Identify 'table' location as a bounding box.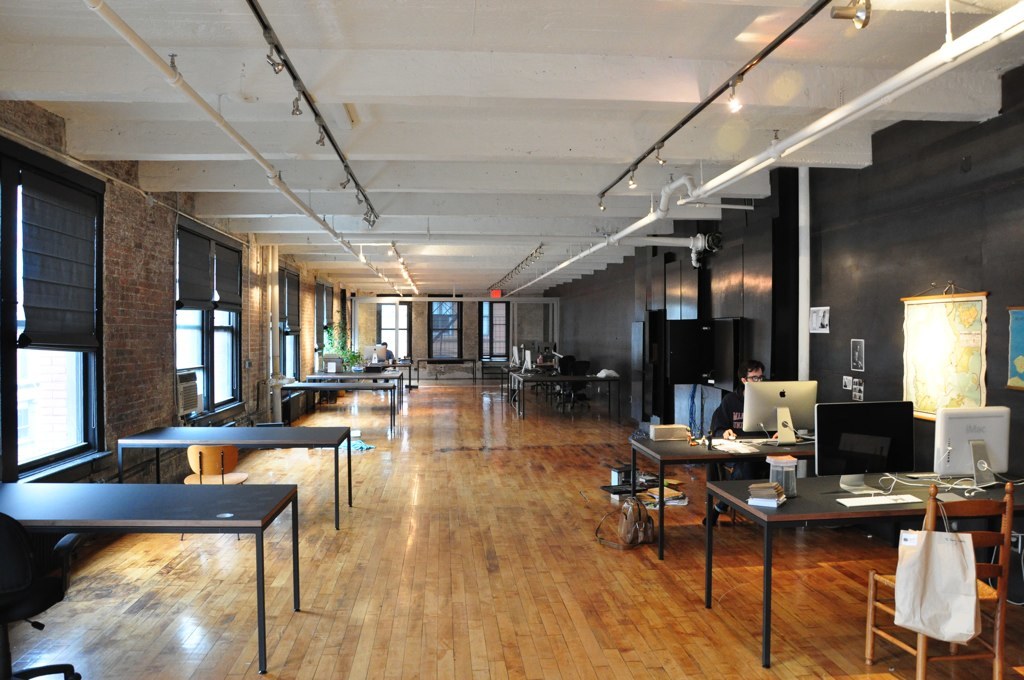
bbox(628, 436, 821, 558).
